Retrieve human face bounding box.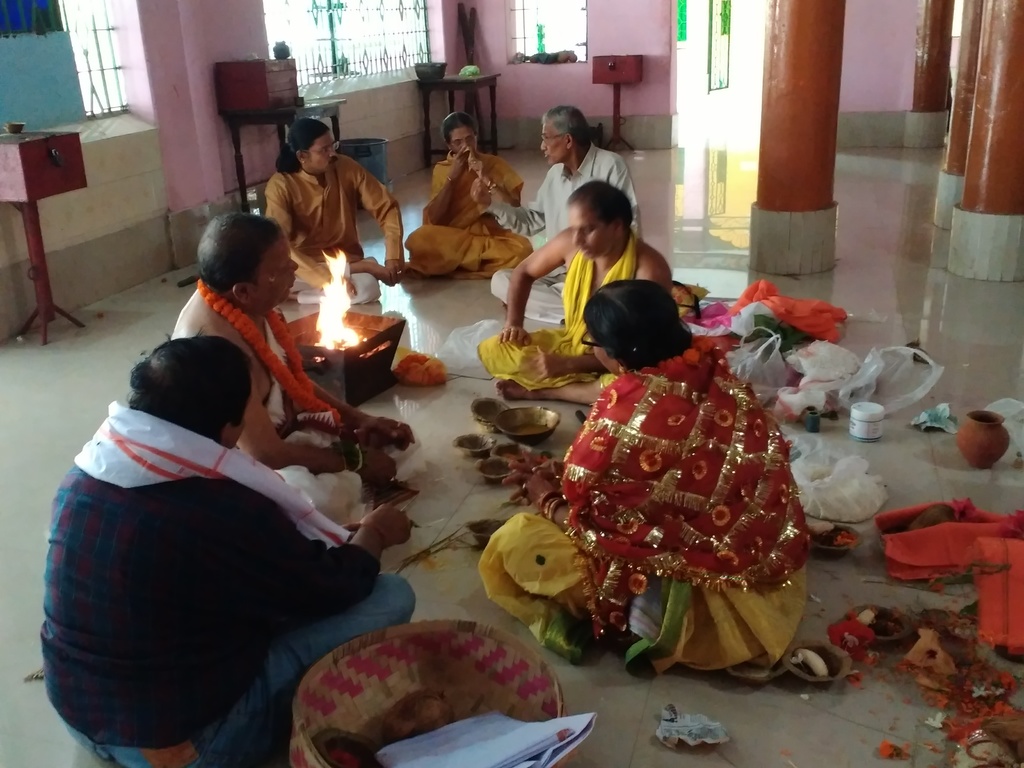
Bounding box: select_region(307, 125, 342, 178).
